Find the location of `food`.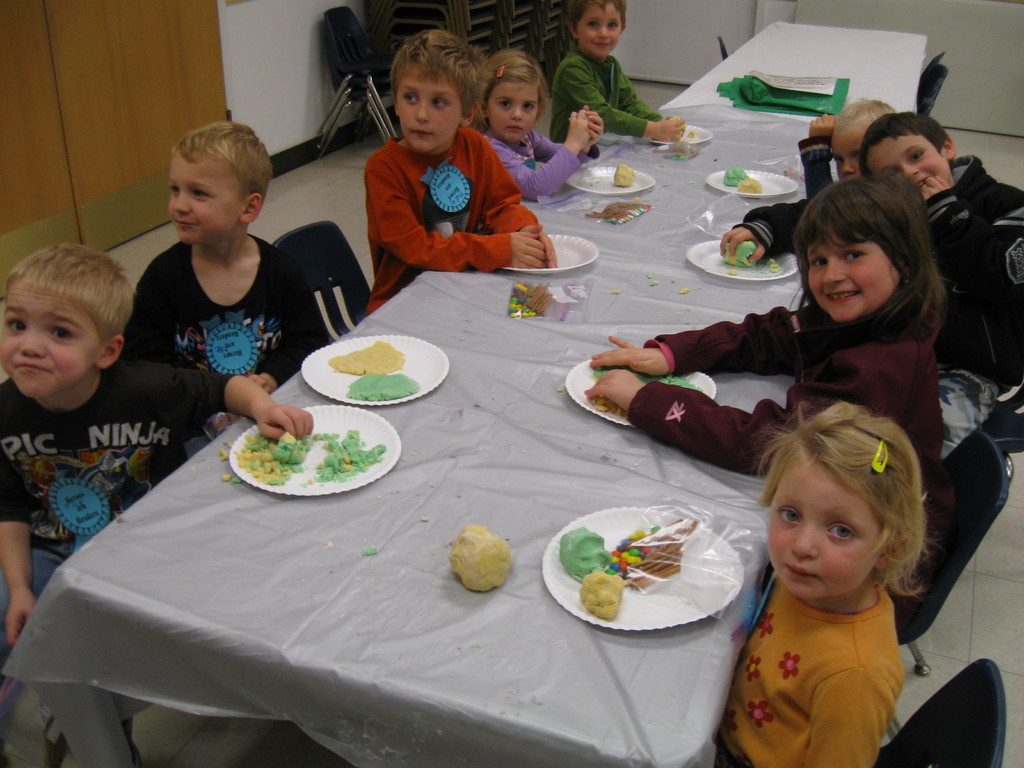
Location: box(559, 524, 616, 579).
